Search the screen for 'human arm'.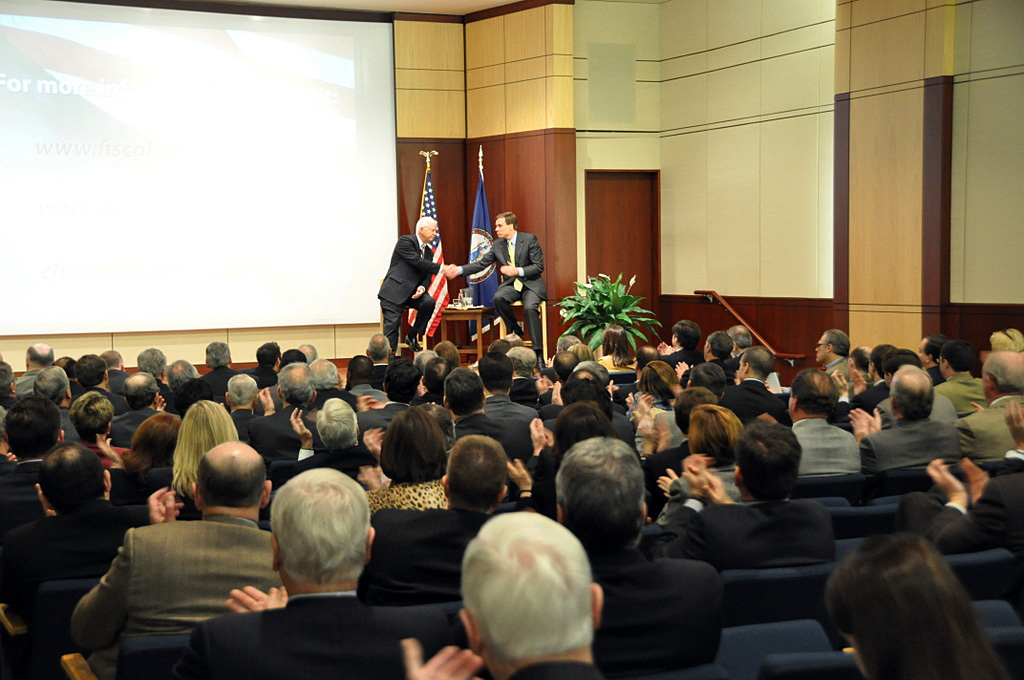
Found at left=396, top=237, right=454, bottom=273.
